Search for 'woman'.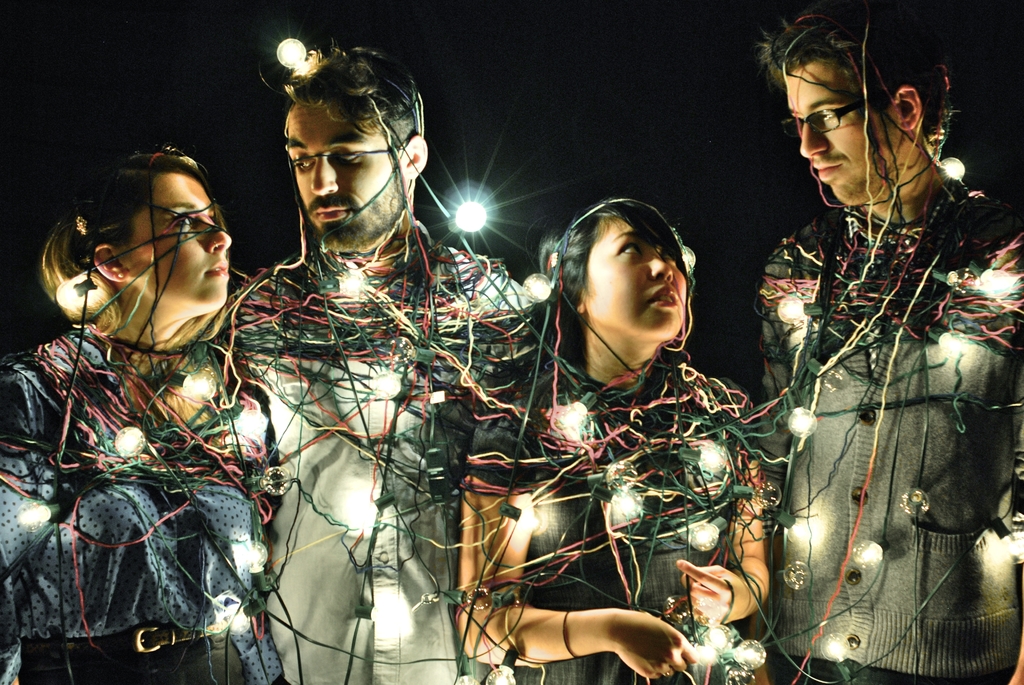
Found at left=456, top=171, right=784, bottom=675.
